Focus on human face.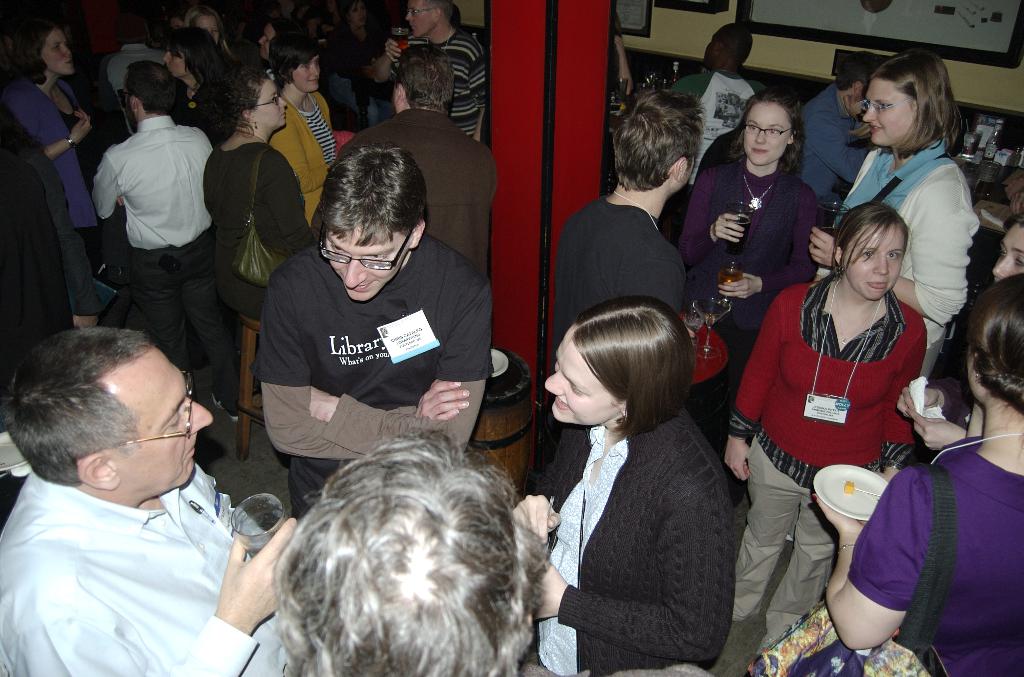
Focused at BBox(680, 158, 694, 190).
